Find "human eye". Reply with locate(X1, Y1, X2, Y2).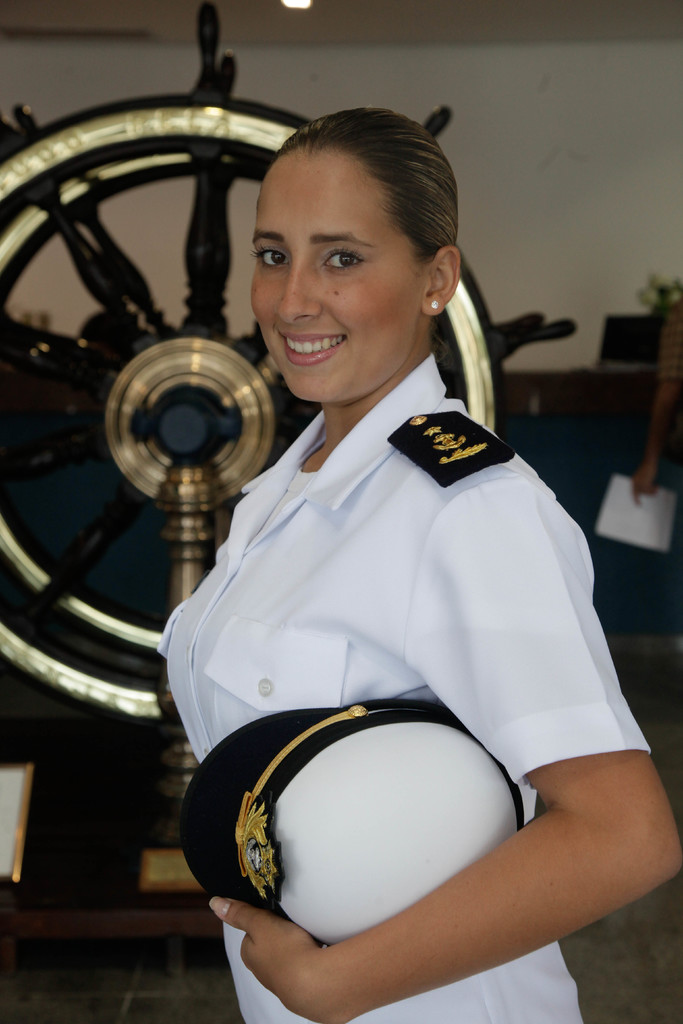
locate(252, 239, 293, 273).
